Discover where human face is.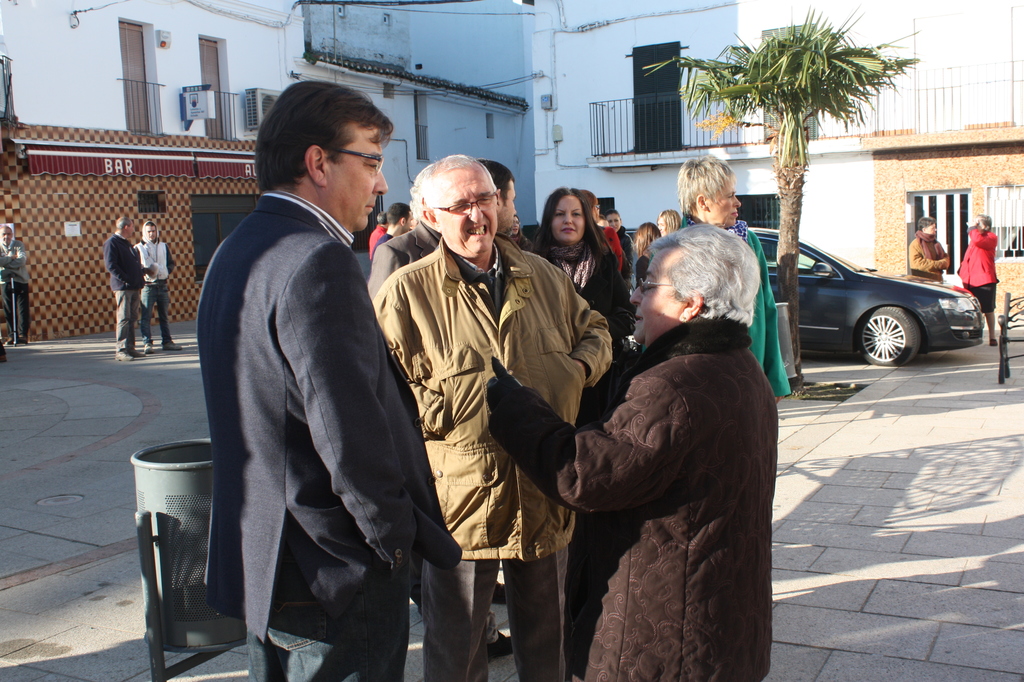
Discovered at pyautogui.locateOnScreen(633, 256, 685, 340).
